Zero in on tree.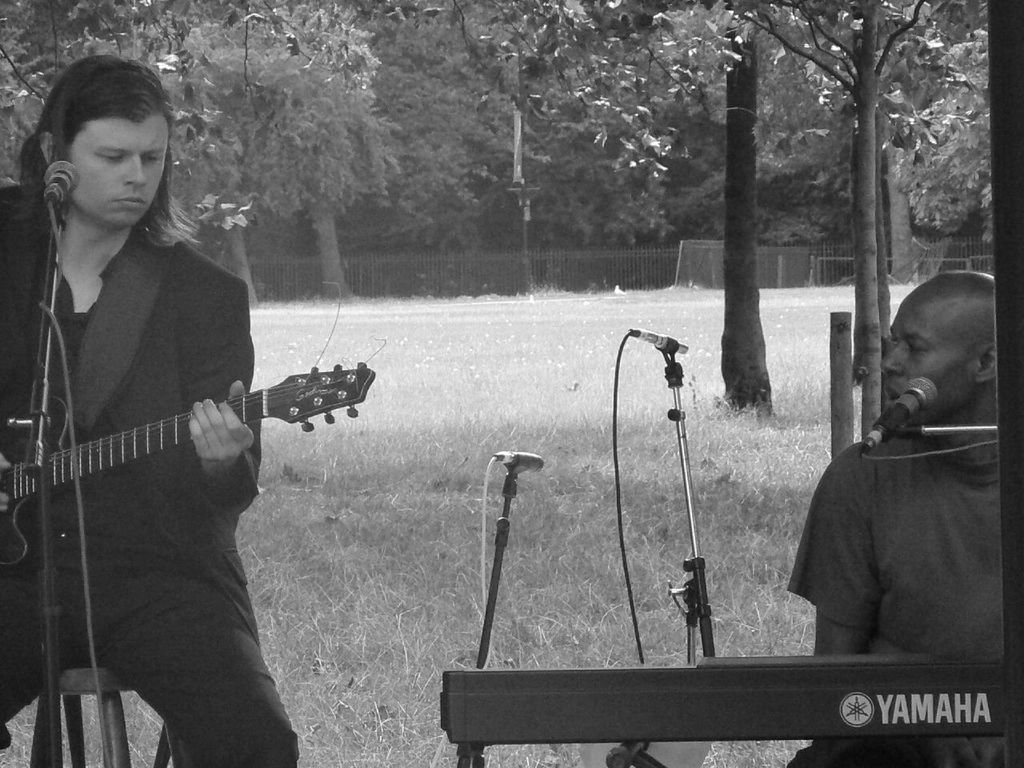
Zeroed in: x1=505, y1=0, x2=854, y2=400.
